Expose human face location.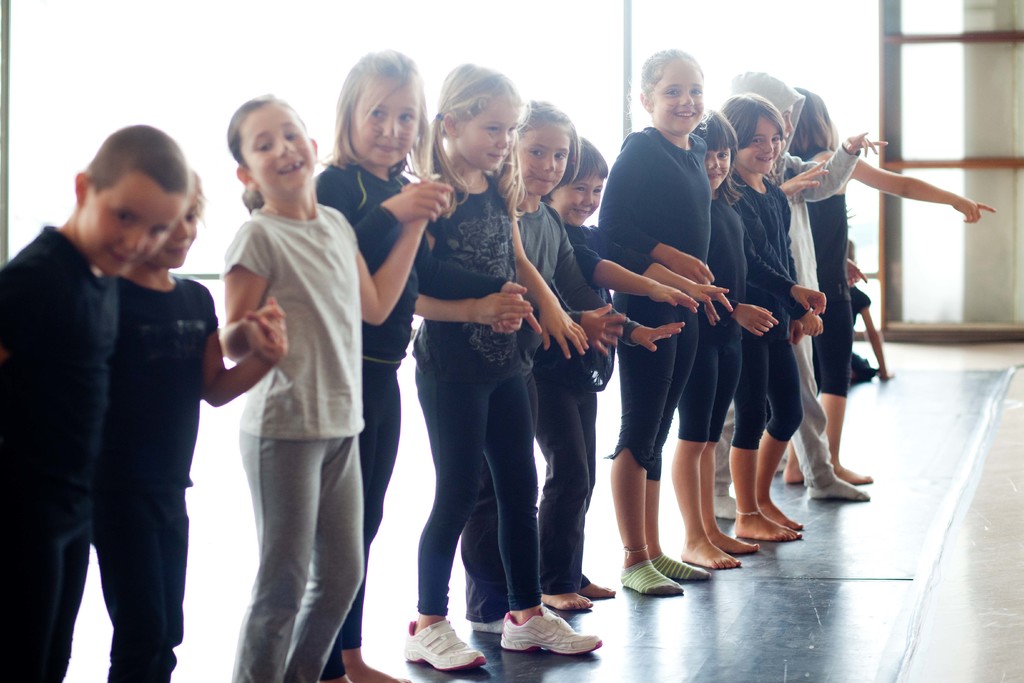
Exposed at crop(519, 124, 575, 199).
